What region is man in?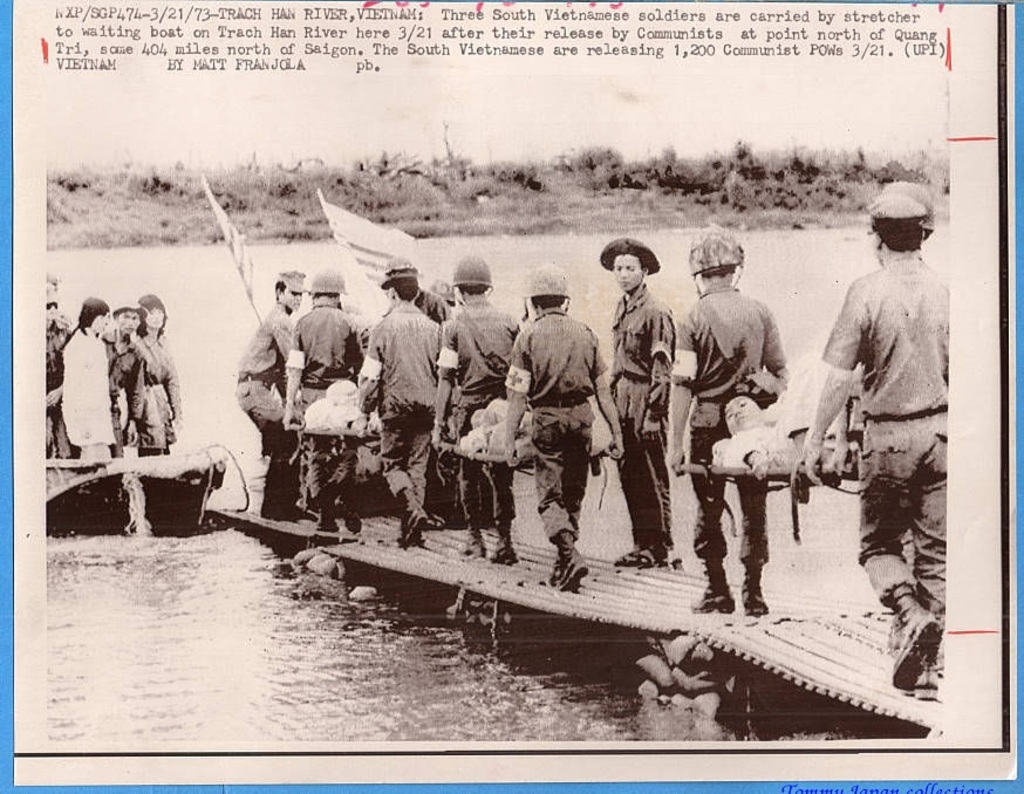
bbox=(705, 388, 868, 484).
